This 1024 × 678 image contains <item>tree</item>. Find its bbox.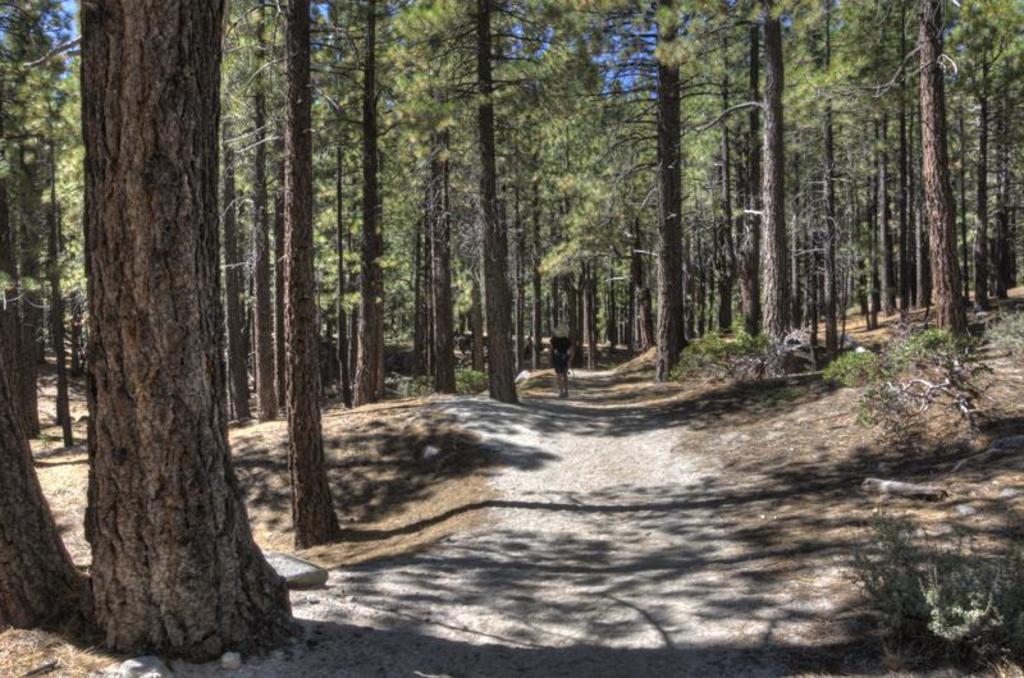
bbox=[229, 0, 362, 553].
